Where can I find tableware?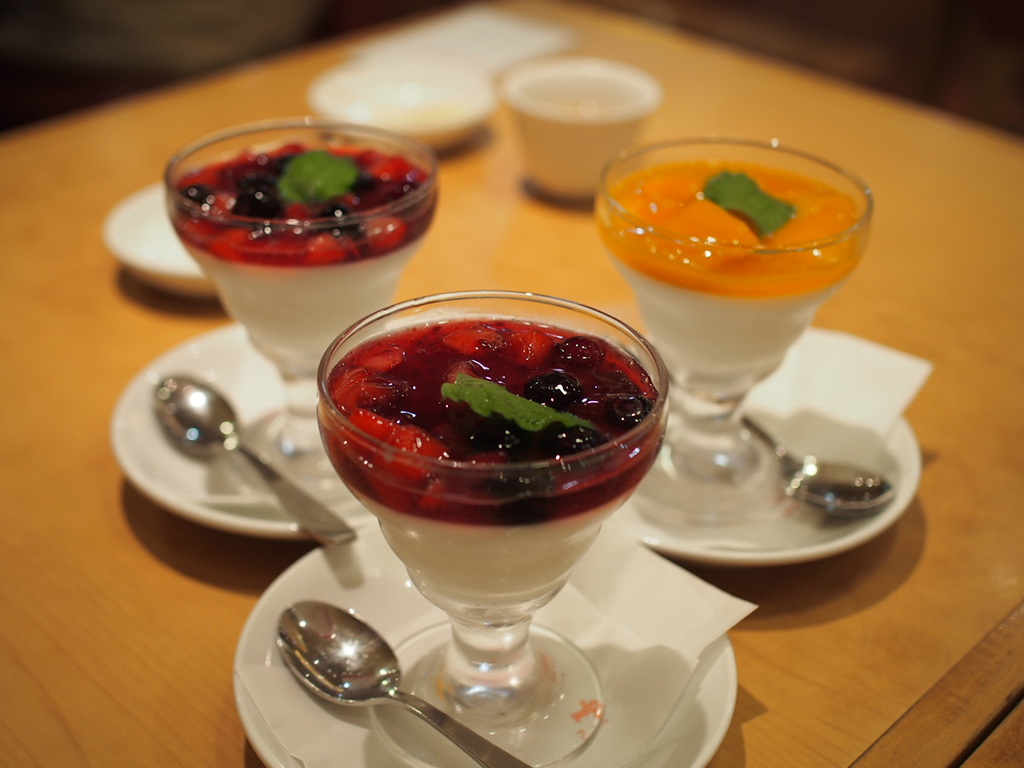
You can find it at pyautogui.locateOnScreen(233, 522, 738, 767).
